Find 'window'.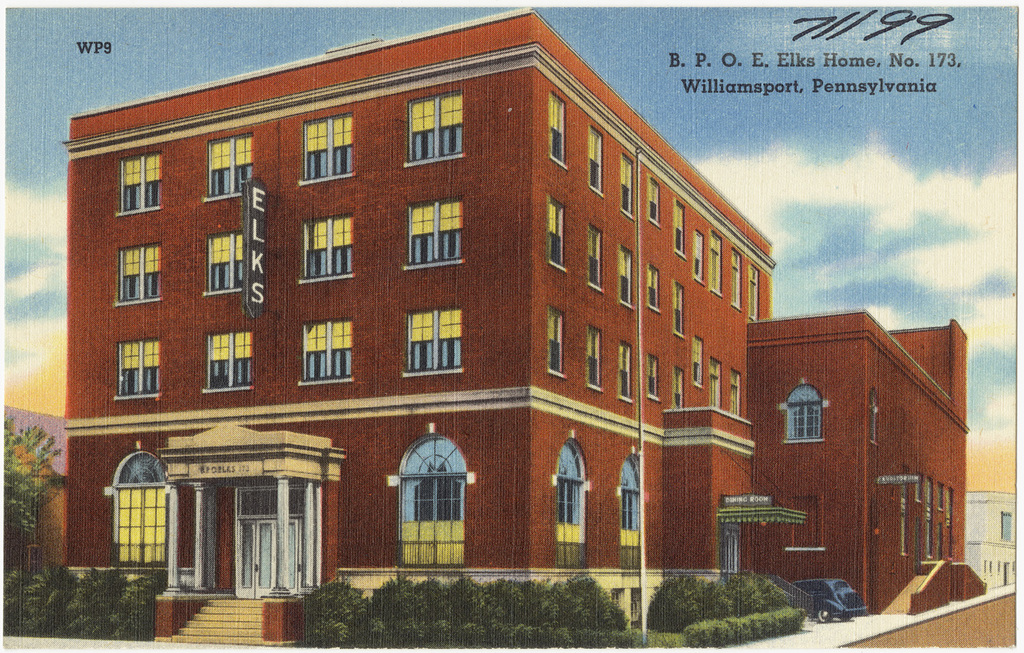
(x1=545, y1=193, x2=567, y2=272).
